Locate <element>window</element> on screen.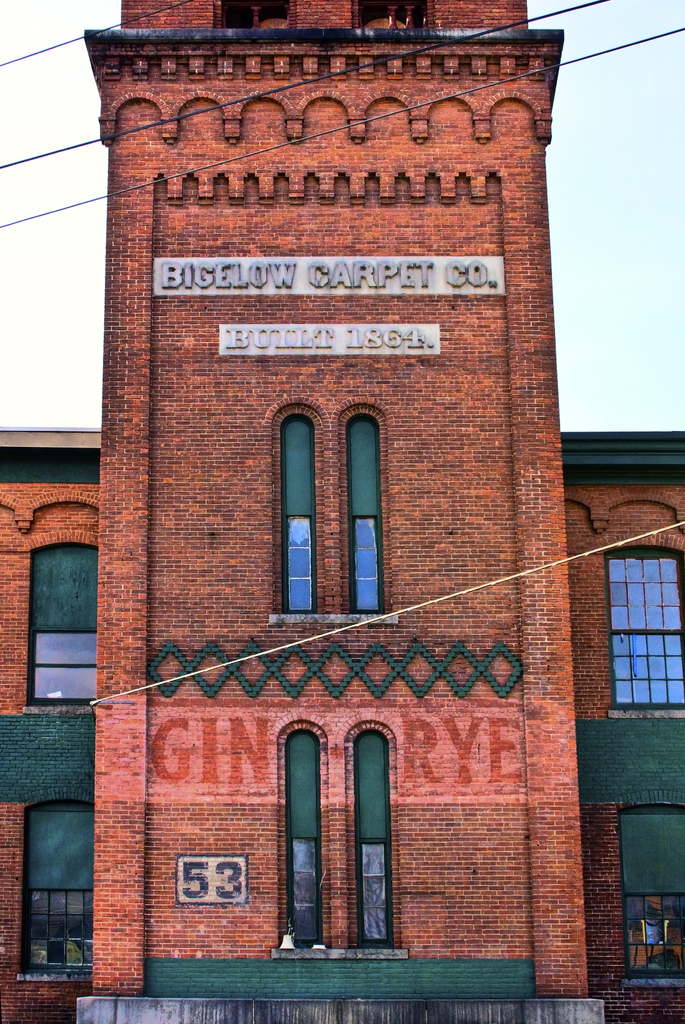
On screen at l=595, t=550, r=675, b=737.
